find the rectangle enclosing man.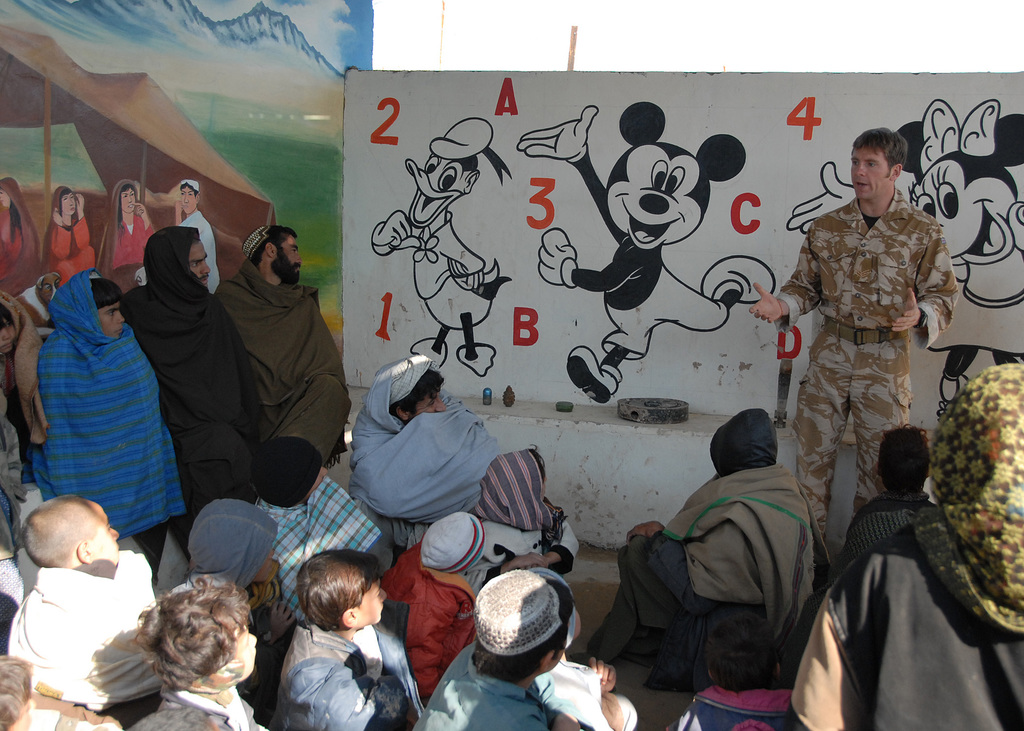
114 225 269 580.
